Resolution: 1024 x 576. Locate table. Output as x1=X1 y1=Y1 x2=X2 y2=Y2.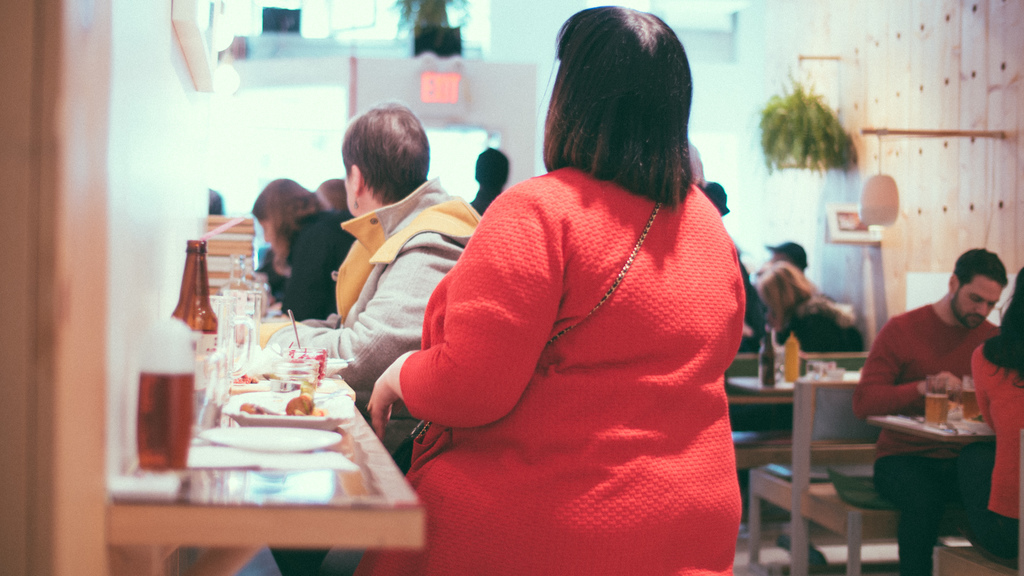
x1=727 y1=372 x2=857 y2=408.
